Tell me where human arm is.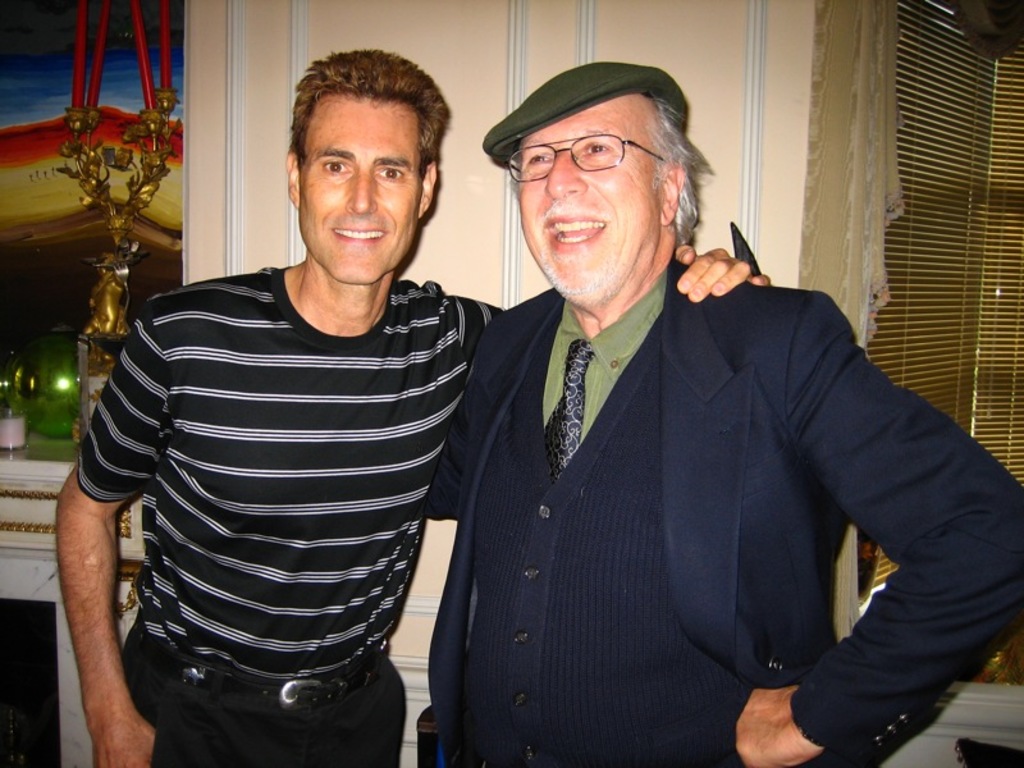
human arm is at (723,294,1023,767).
